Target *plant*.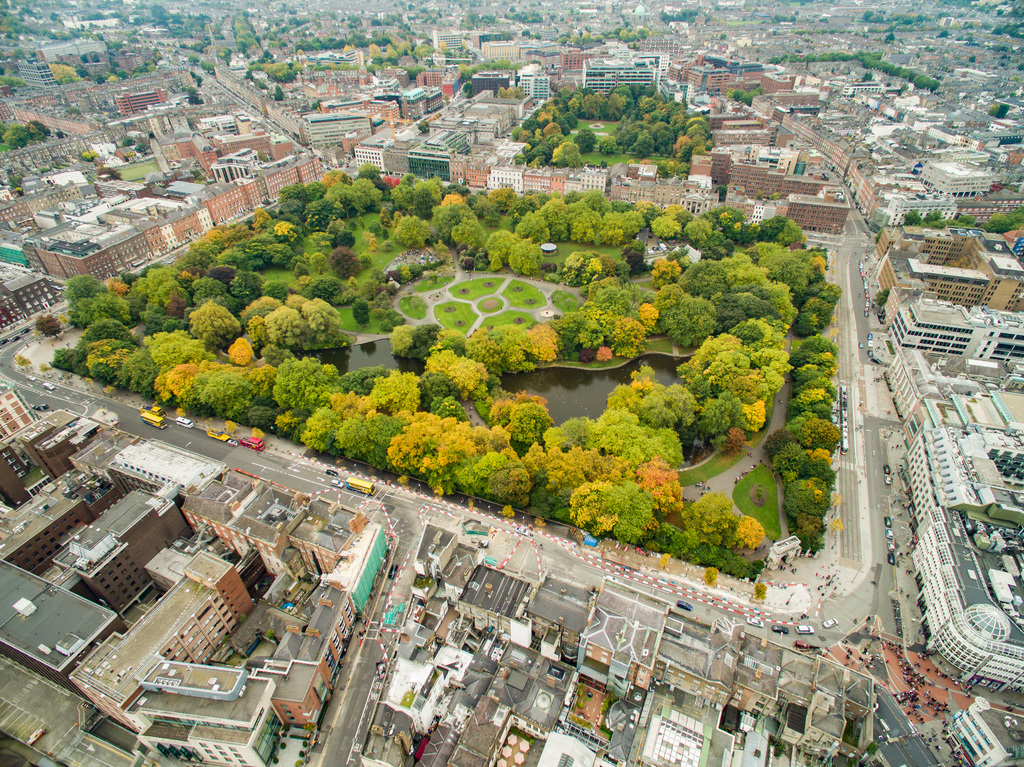
Target region: [701,565,720,591].
